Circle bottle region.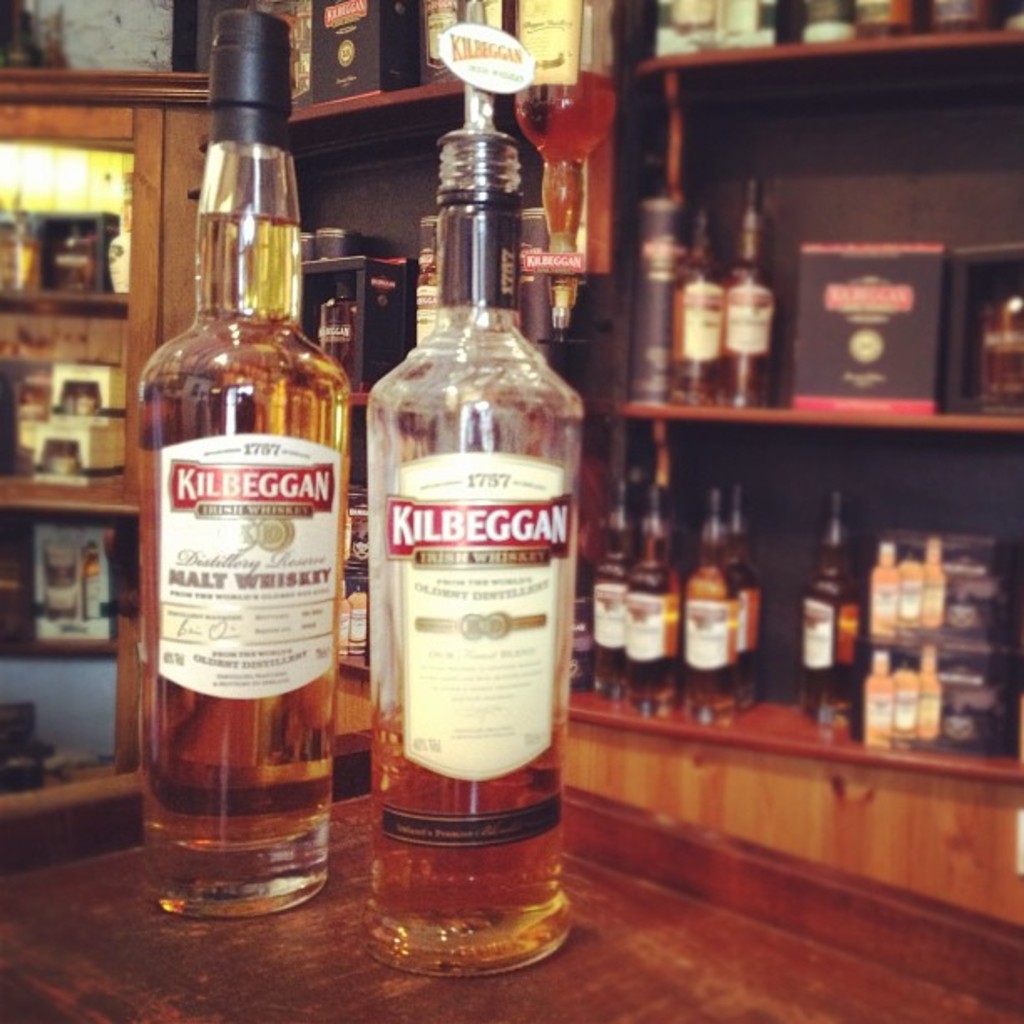
Region: <region>683, 487, 733, 718</region>.
